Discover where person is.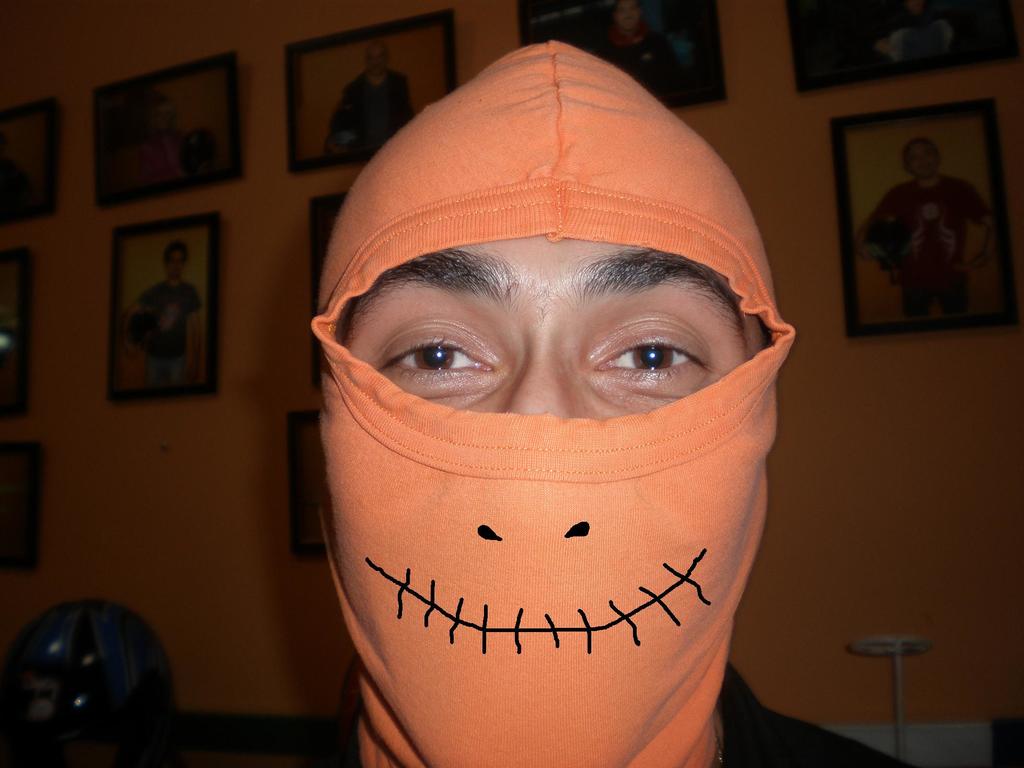
Discovered at crop(248, 6, 855, 767).
